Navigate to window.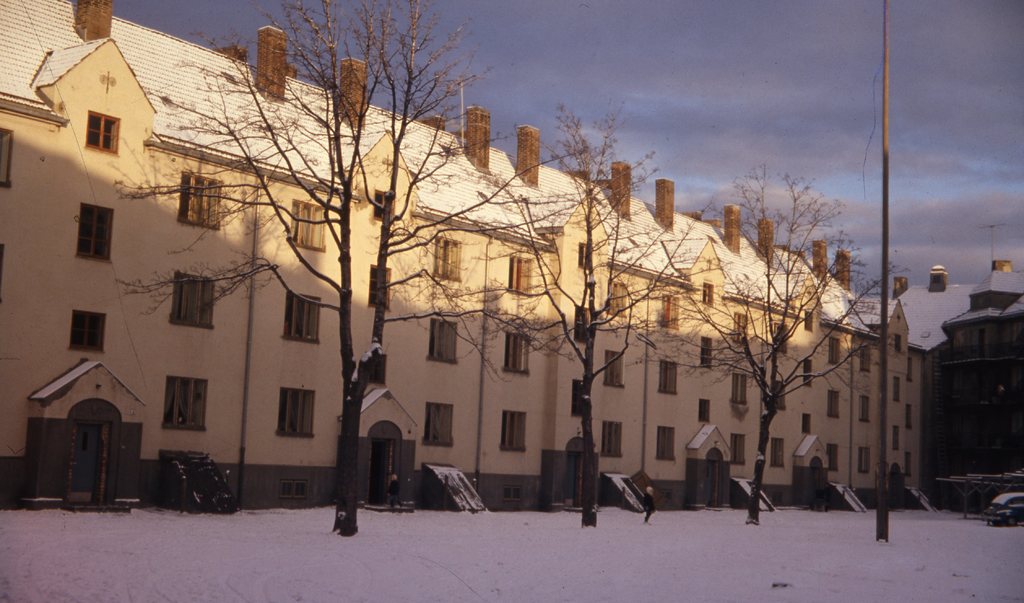
Navigation target: x1=800 y1=413 x2=811 y2=435.
